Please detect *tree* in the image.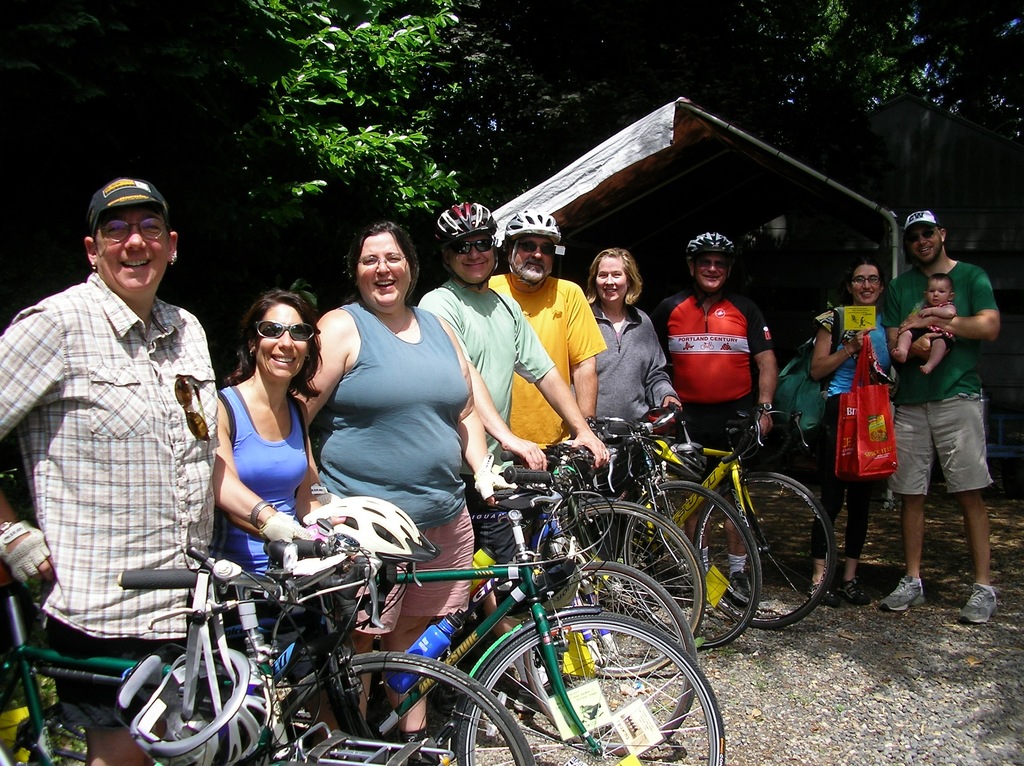
crop(458, 0, 1021, 330).
